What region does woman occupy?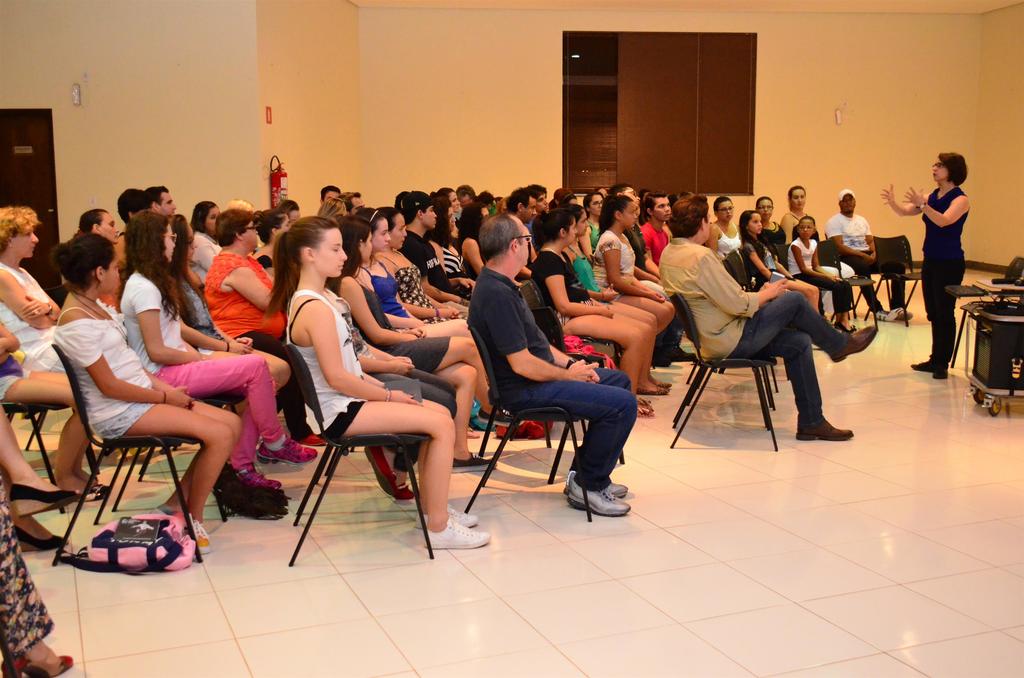
select_region(264, 209, 461, 565).
